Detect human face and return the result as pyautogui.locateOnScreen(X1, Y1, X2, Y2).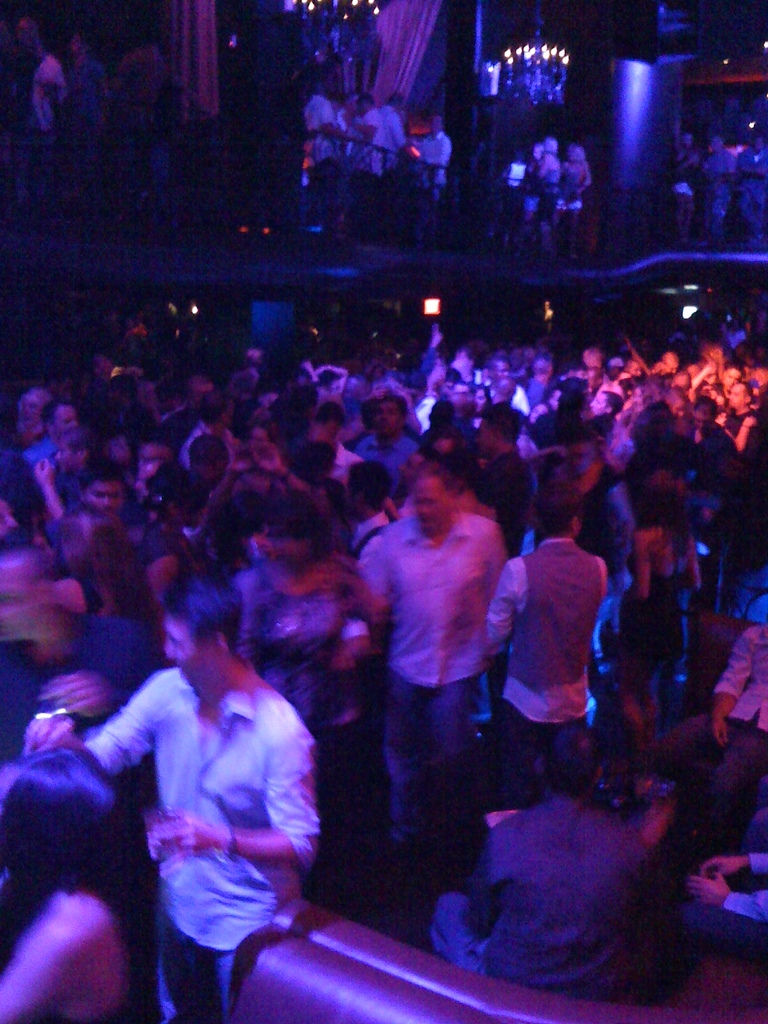
pyautogui.locateOnScreen(589, 394, 611, 424).
